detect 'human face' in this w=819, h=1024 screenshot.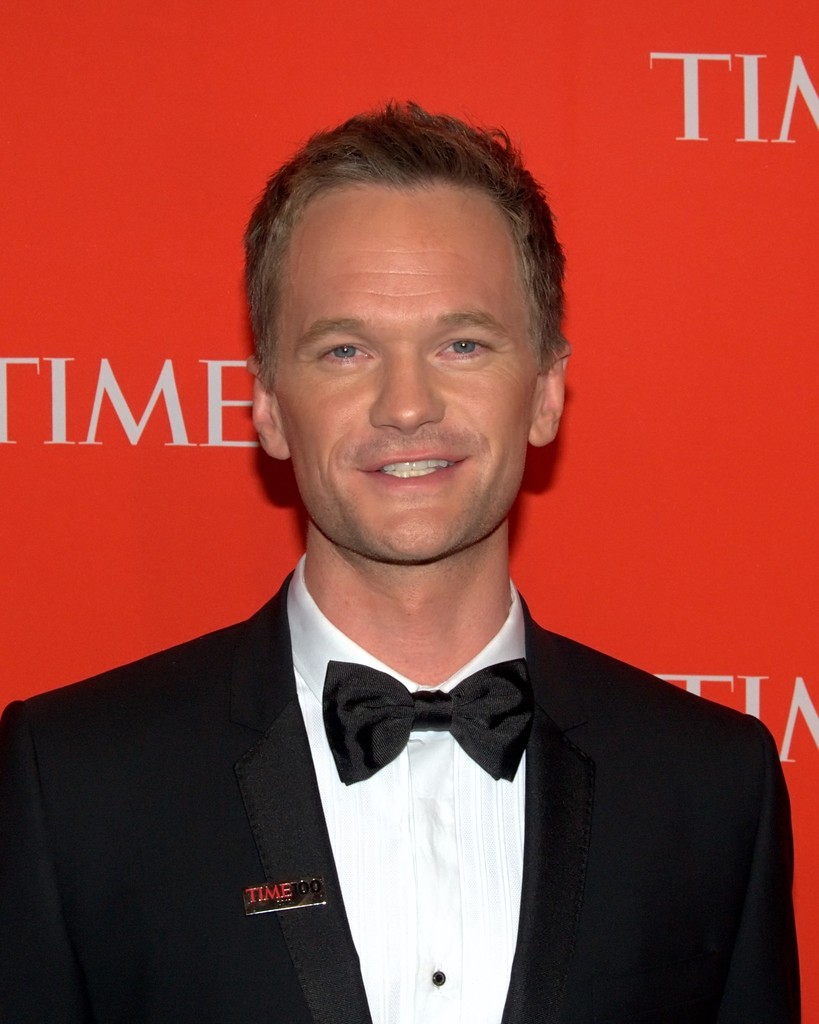
Detection: x1=274, y1=188, x2=536, y2=566.
